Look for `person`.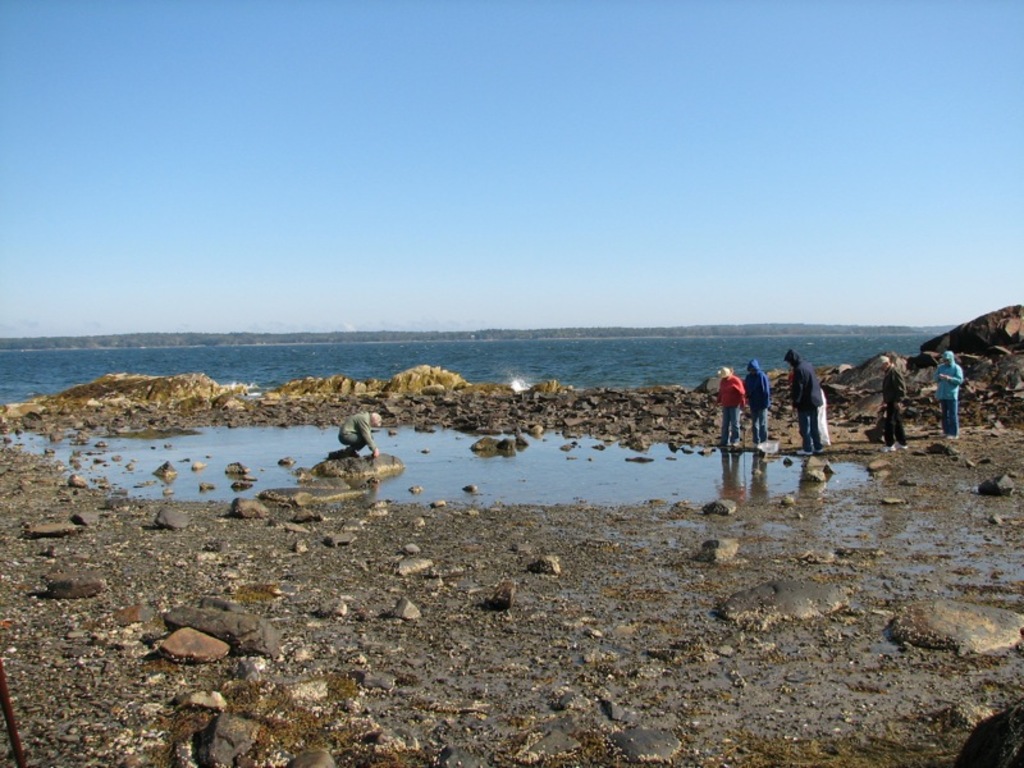
Found: 873 352 909 452.
